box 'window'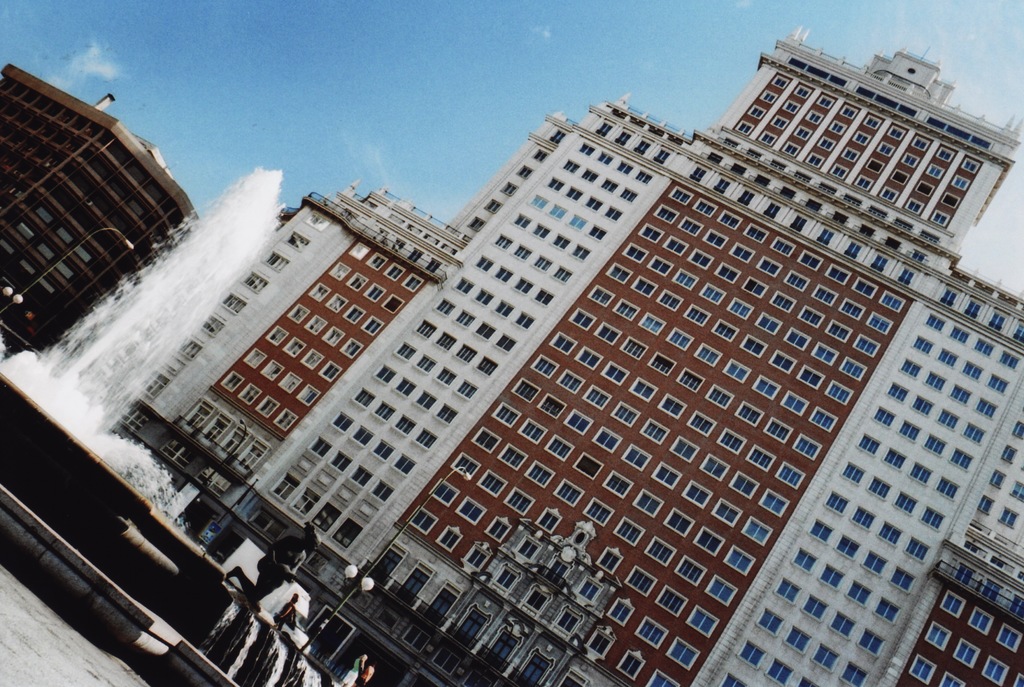
[left=725, top=296, right=754, bottom=319]
